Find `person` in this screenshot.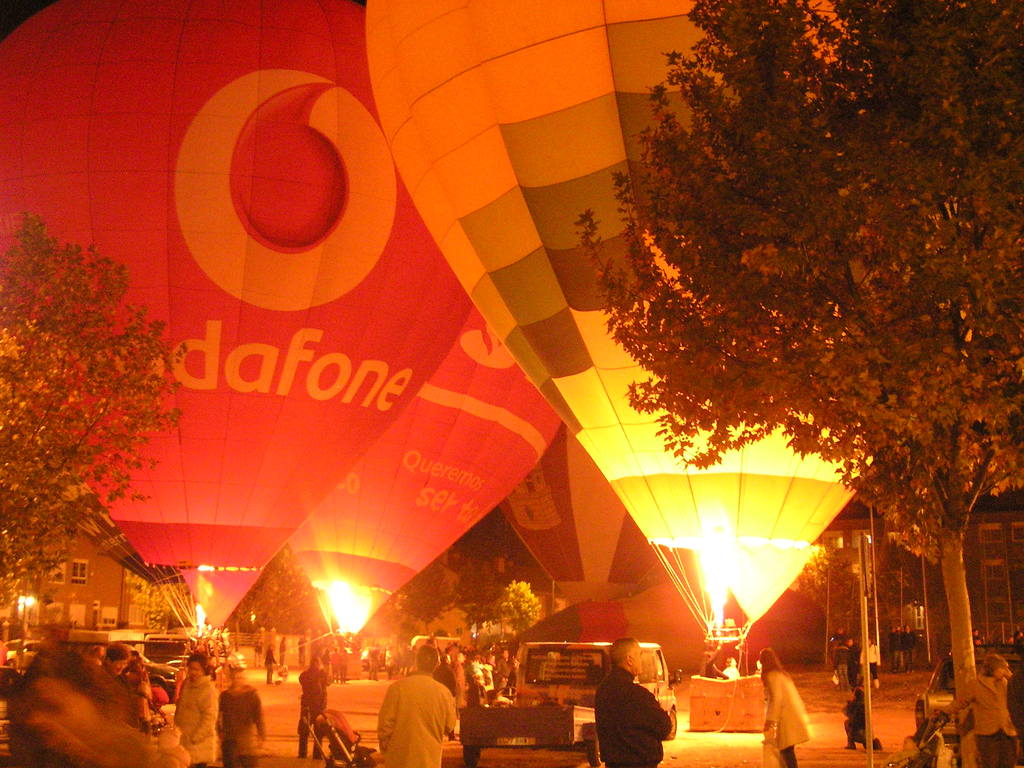
The bounding box for `person` is {"x1": 218, "y1": 662, "x2": 275, "y2": 764}.
